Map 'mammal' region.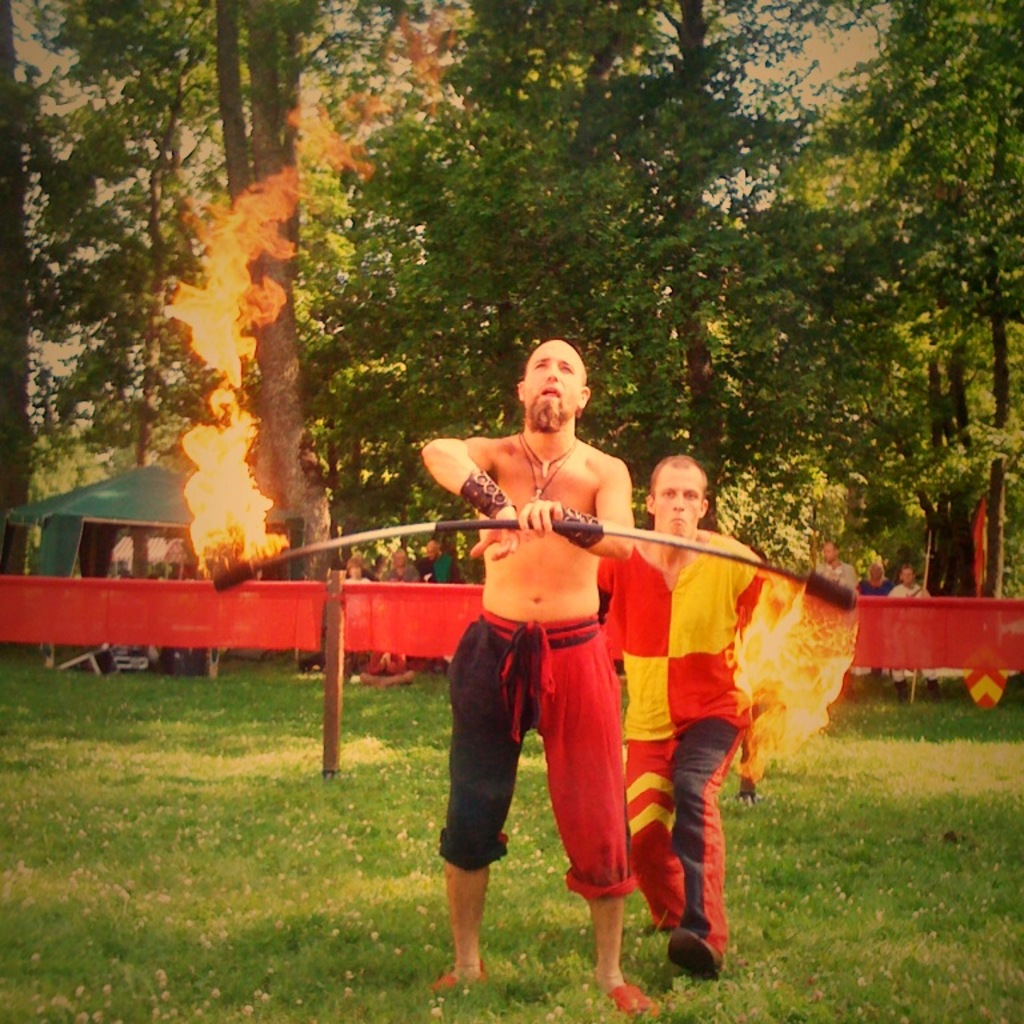
Mapped to {"x1": 416, "y1": 539, "x2": 463, "y2": 669}.
